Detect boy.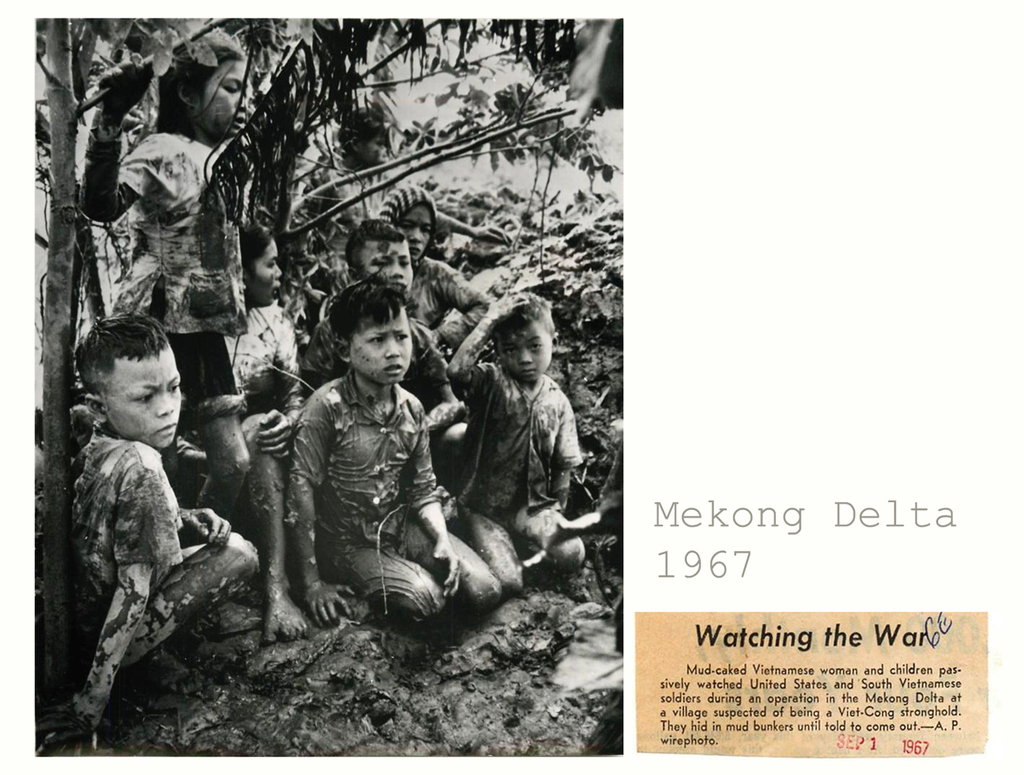
Detected at l=34, t=310, r=260, b=756.
